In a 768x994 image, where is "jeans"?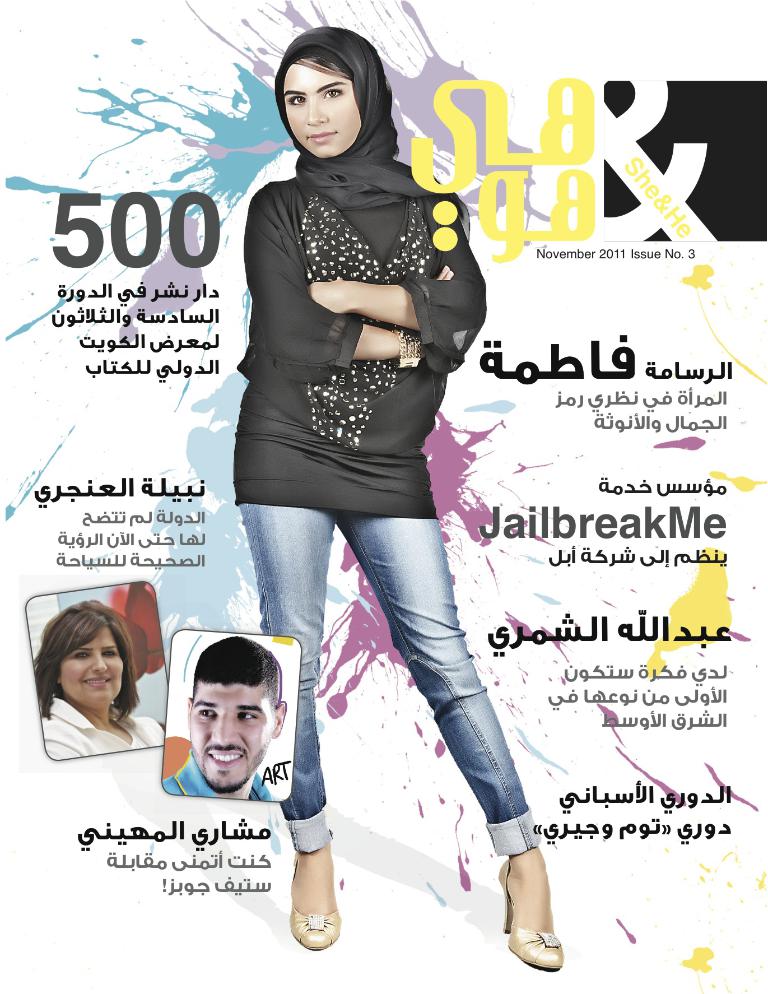
<region>234, 505, 540, 857</region>.
